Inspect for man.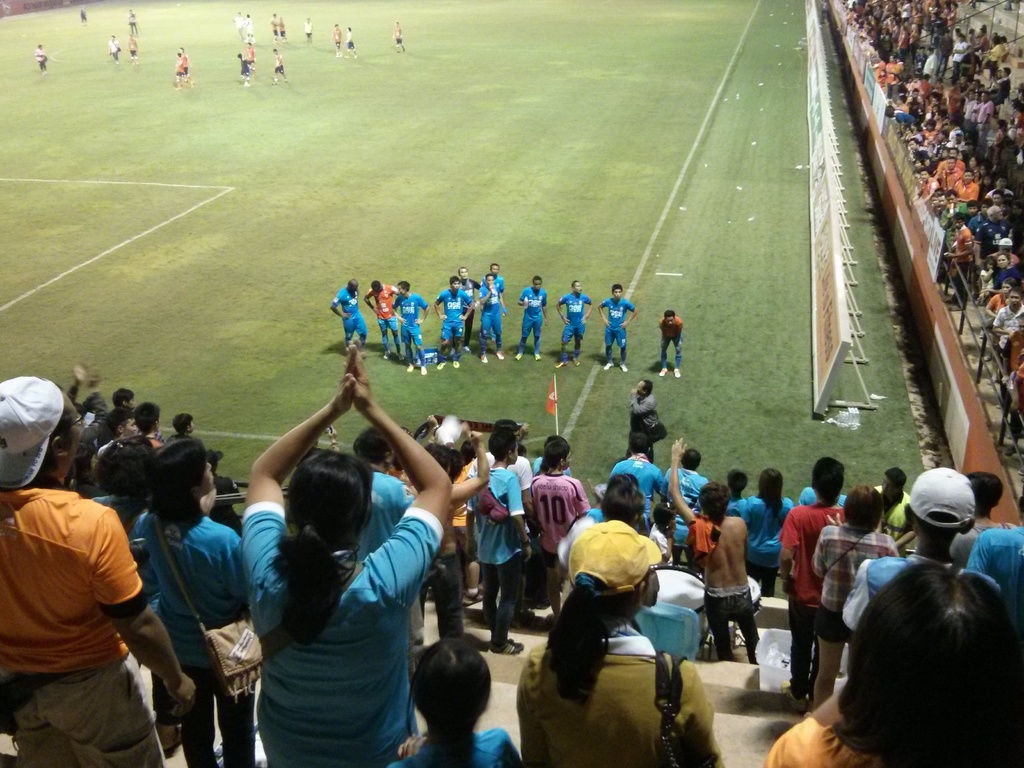
Inspection: [433, 277, 475, 369].
